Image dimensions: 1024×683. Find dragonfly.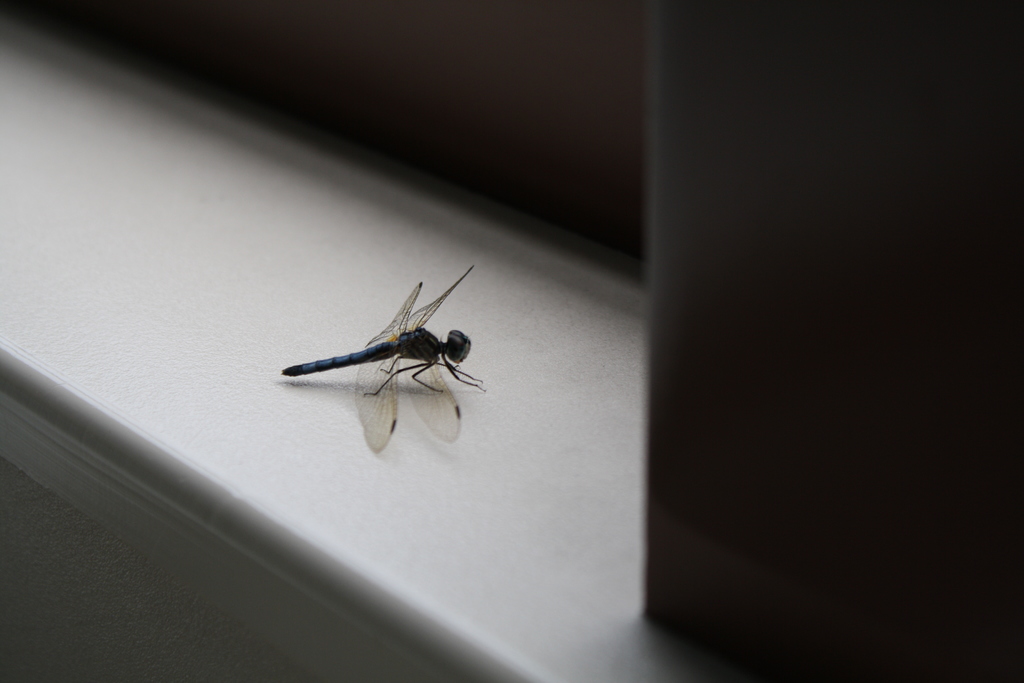
280/264/490/453.
